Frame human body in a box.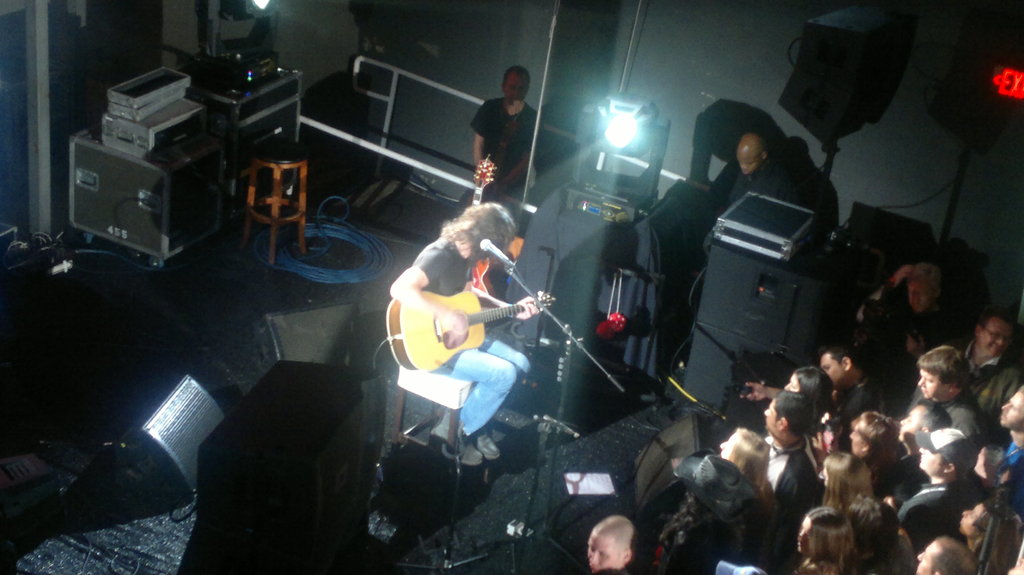
bbox=(464, 64, 543, 200).
